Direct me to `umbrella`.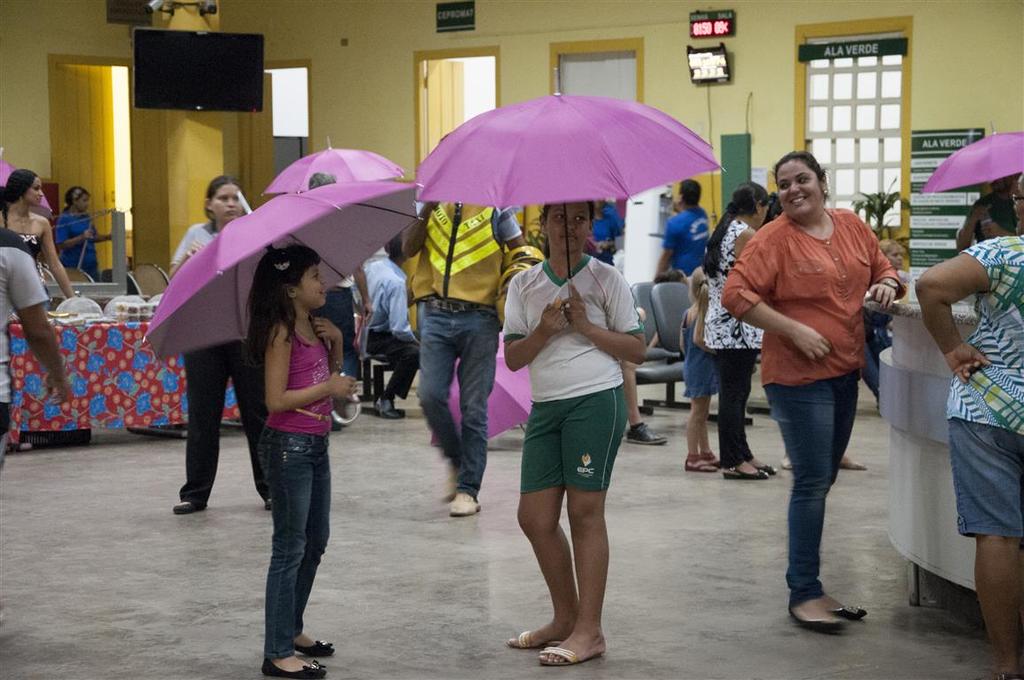
Direction: crop(413, 66, 725, 324).
